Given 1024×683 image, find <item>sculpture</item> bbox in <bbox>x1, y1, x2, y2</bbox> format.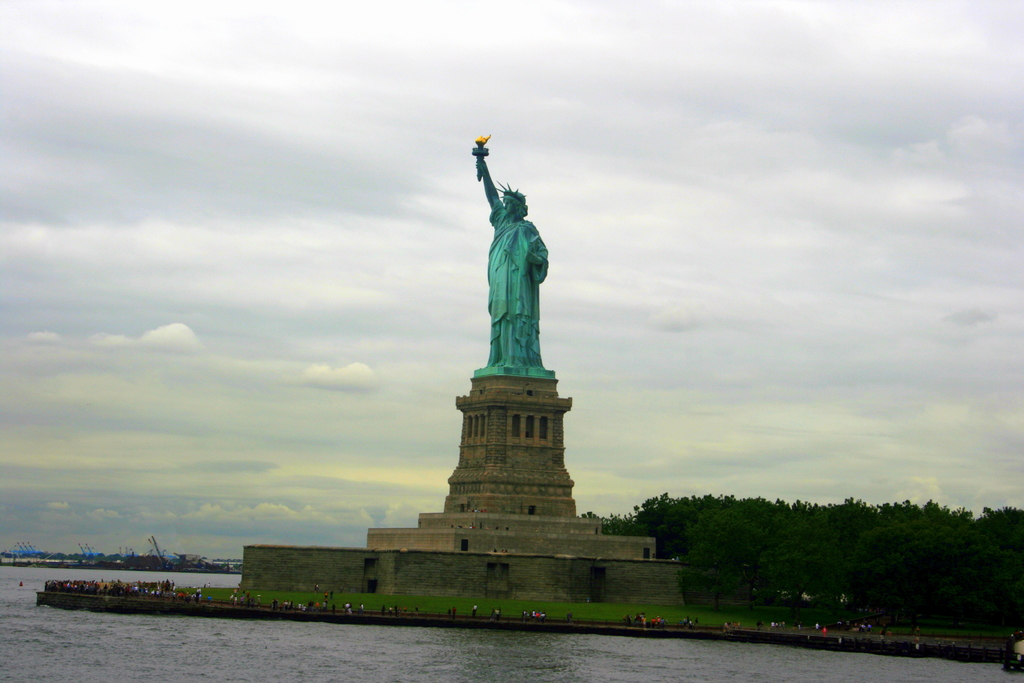
<bbox>469, 148, 557, 416</bbox>.
